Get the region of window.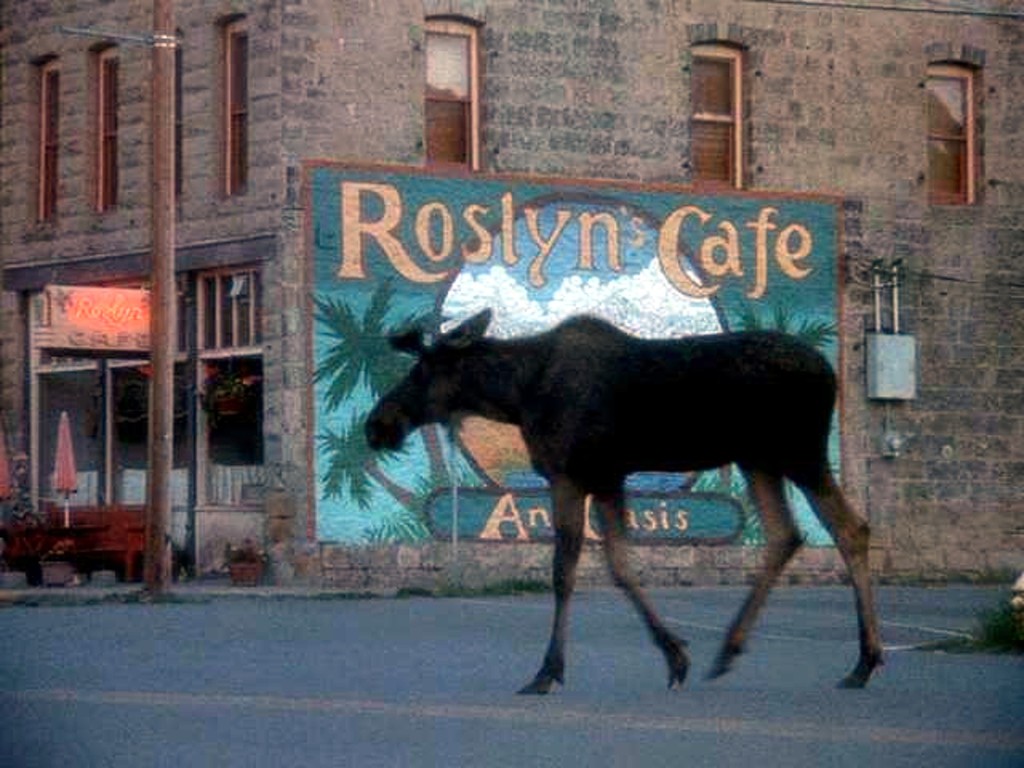
box=[30, 51, 65, 231].
